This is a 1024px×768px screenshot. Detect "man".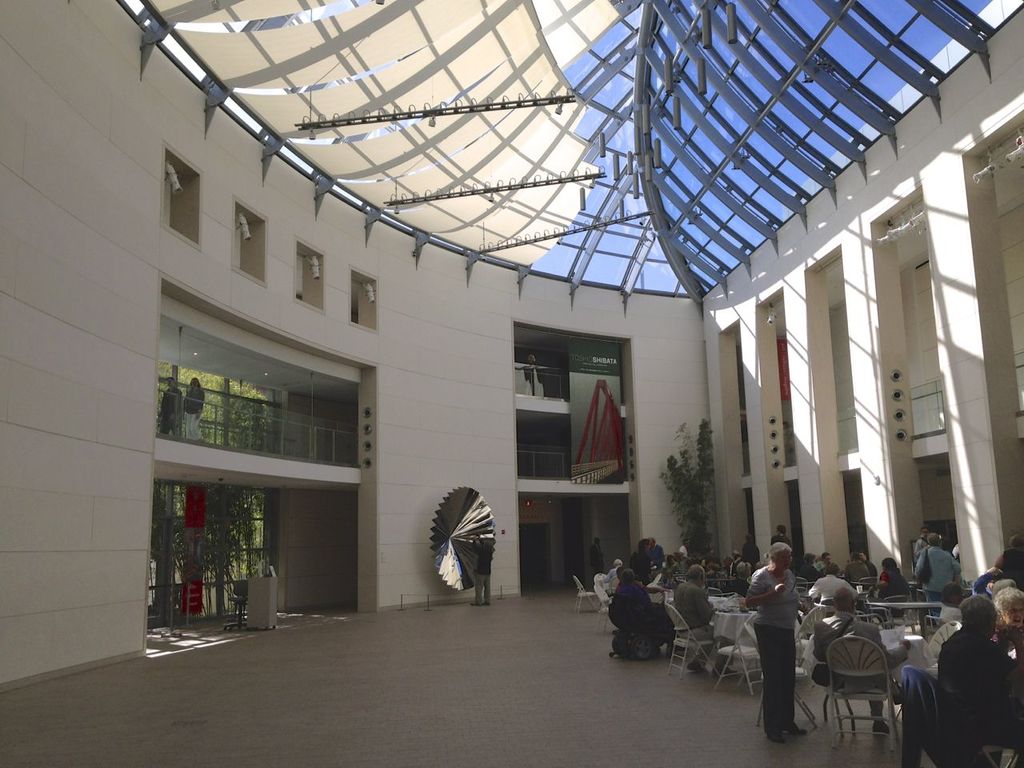
<bbox>834, 548, 874, 590</bbox>.
